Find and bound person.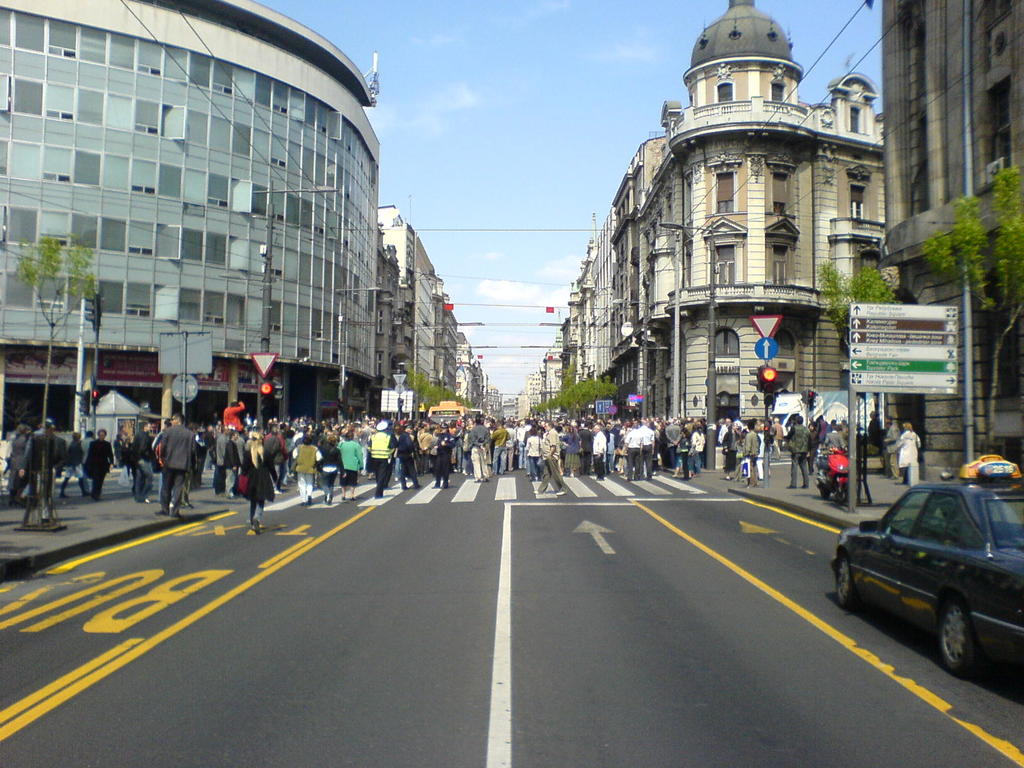
Bound: rect(890, 420, 922, 480).
